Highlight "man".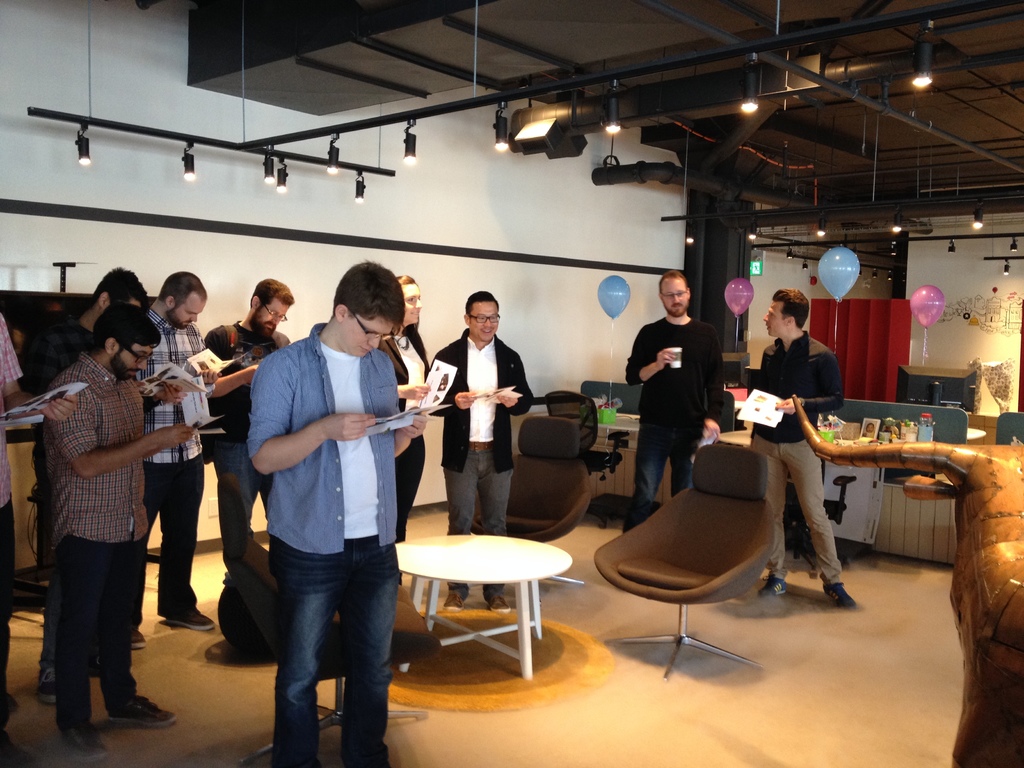
Highlighted region: {"x1": 40, "y1": 304, "x2": 193, "y2": 763}.
